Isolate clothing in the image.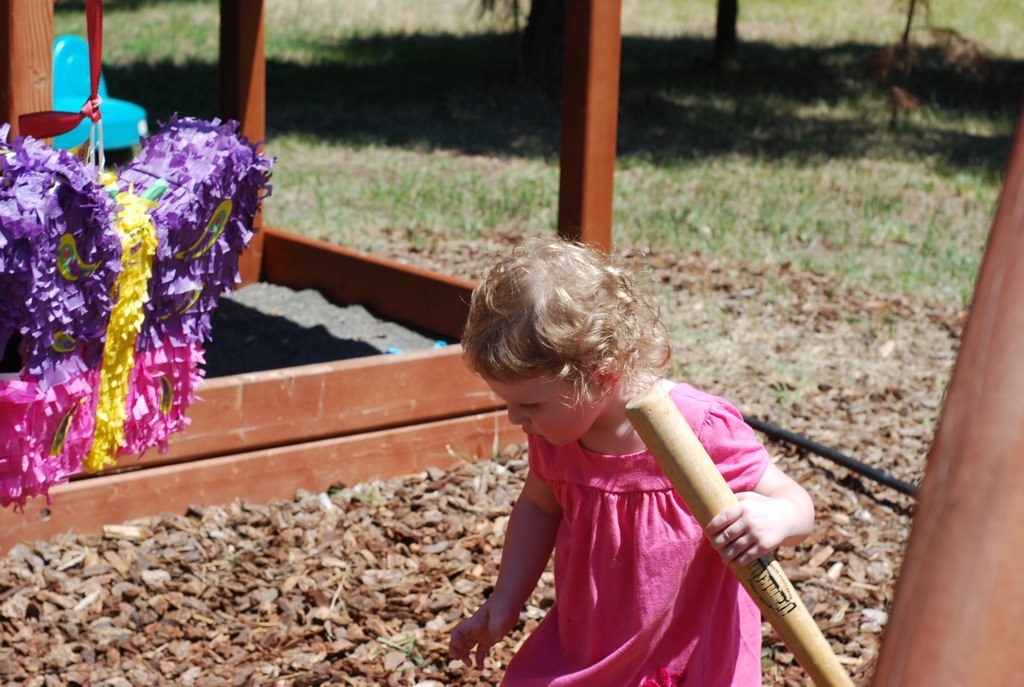
Isolated region: region(514, 311, 842, 659).
